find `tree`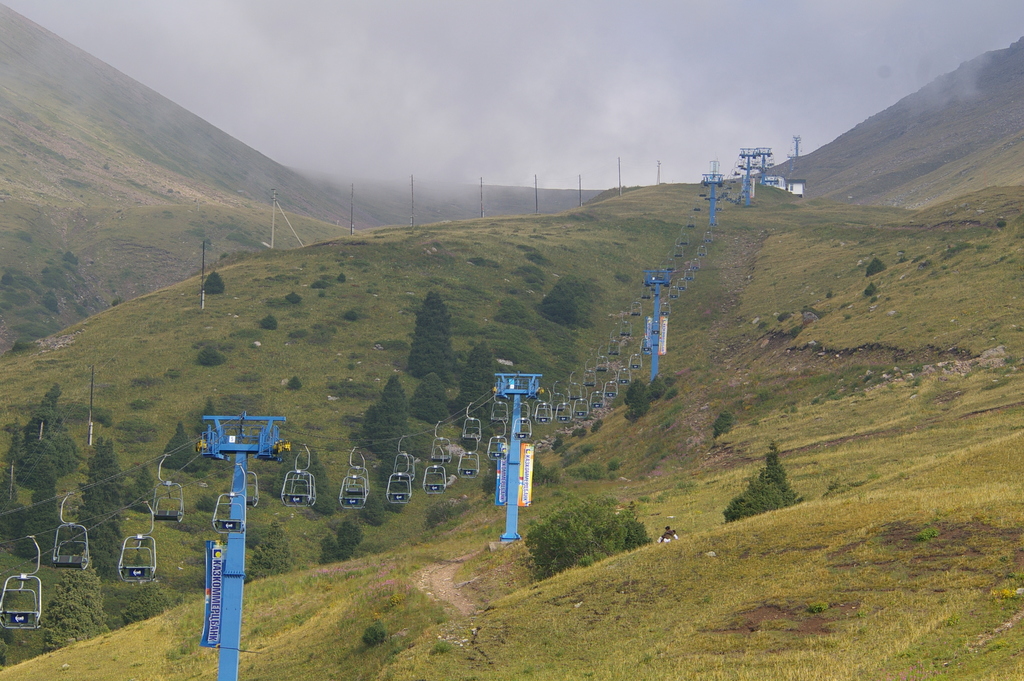
Rect(36, 550, 118, 655)
